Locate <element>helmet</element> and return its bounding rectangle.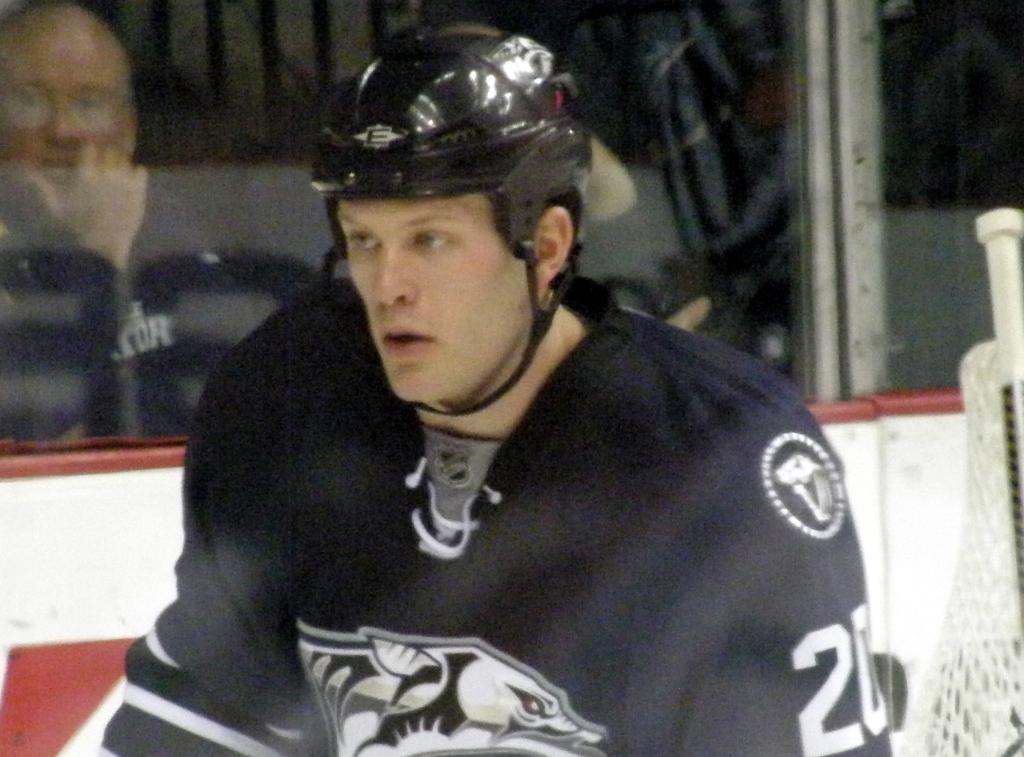
box(309, 30, 580, 413).
